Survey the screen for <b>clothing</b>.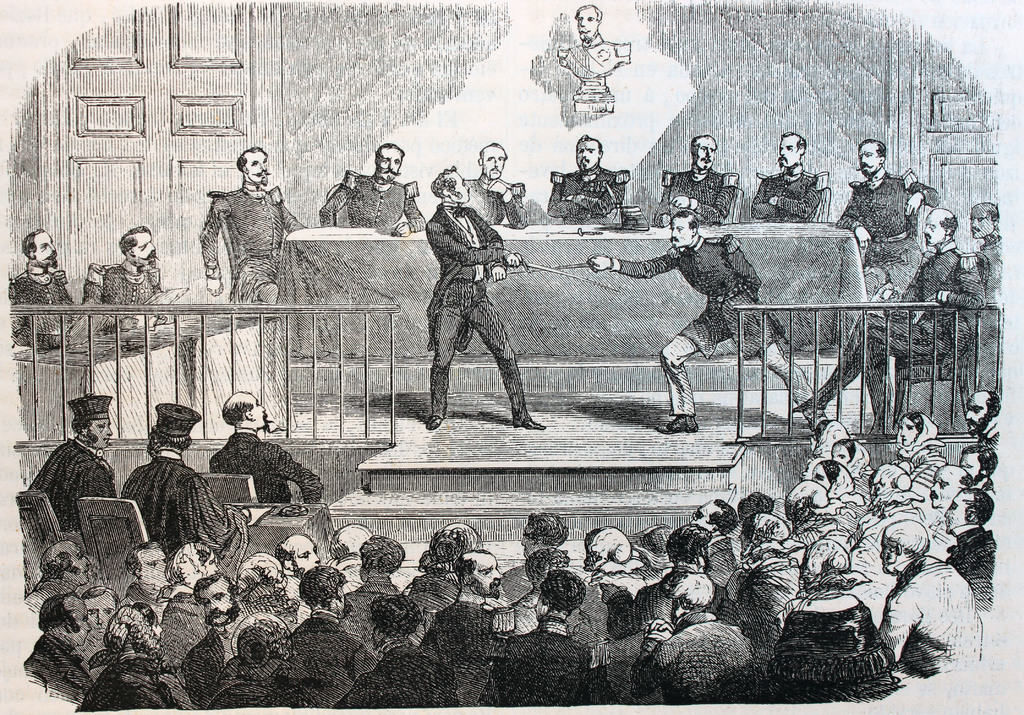
Survey found: 750, 172, 825, 218.
